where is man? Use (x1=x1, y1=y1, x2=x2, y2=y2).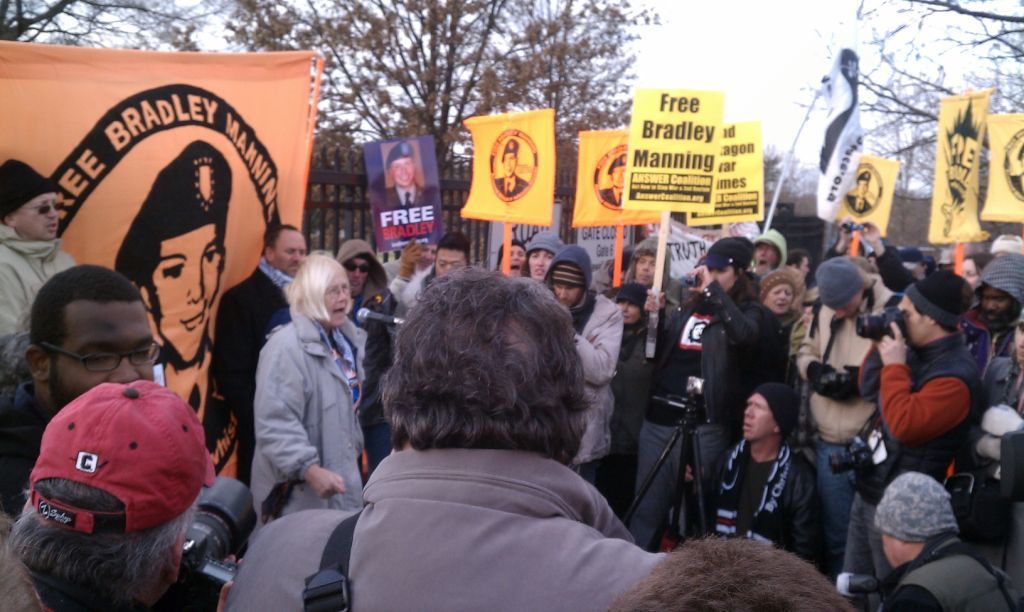
(x1=605, y1=536, x2=855, y2=611).
